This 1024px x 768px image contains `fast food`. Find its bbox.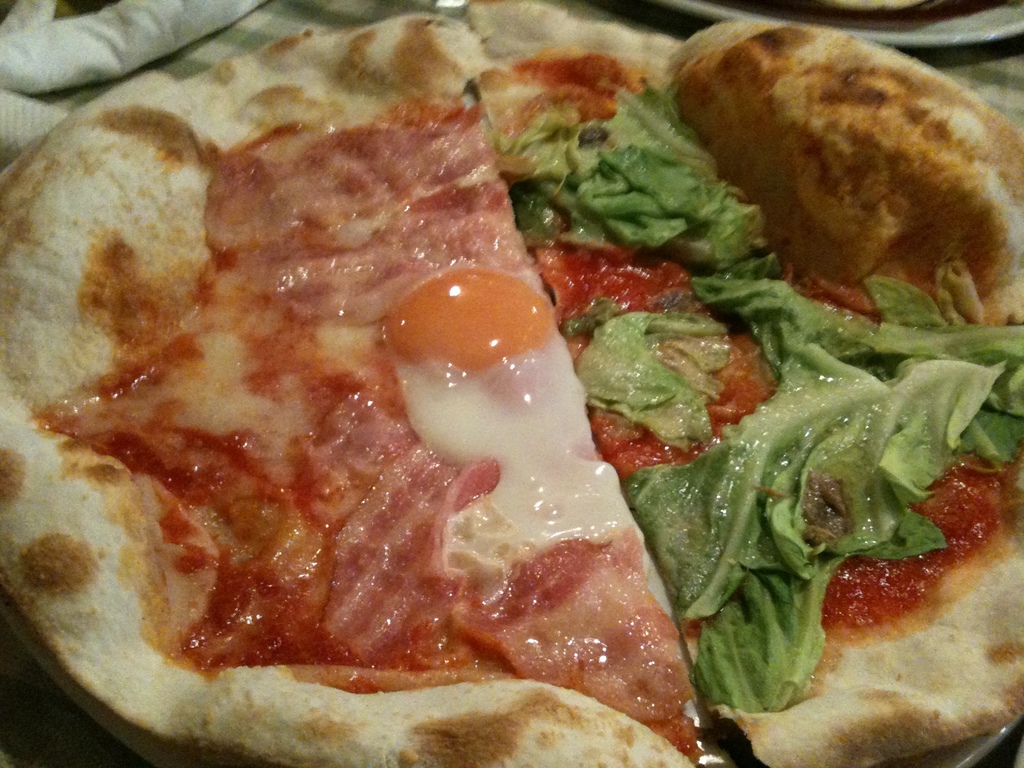
{"left": 0, "top": 0, "right": 1023, "bottom": 767}.
